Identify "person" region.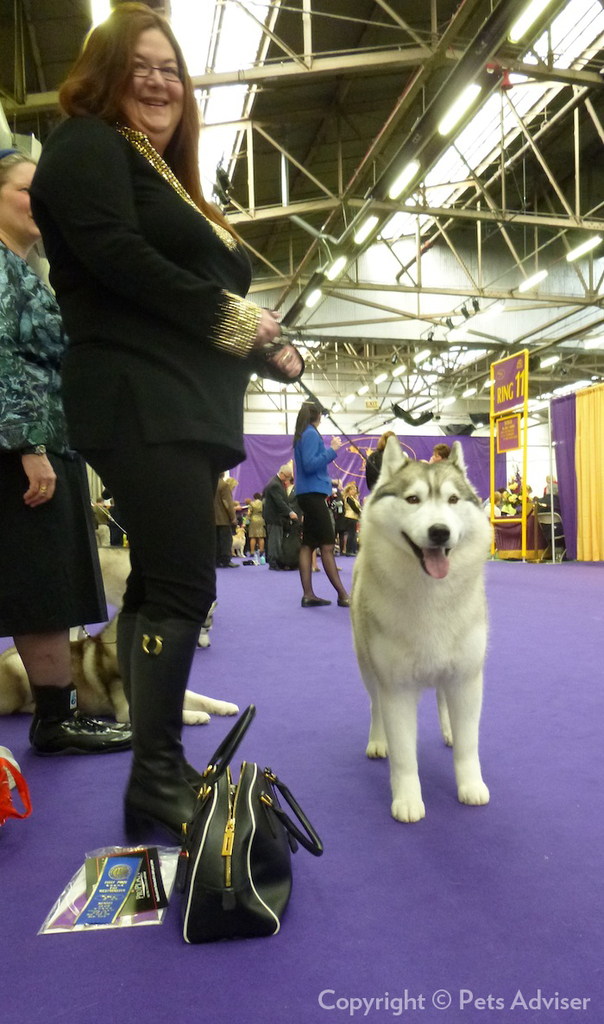
Region: box(24, 3, 301, 850).
